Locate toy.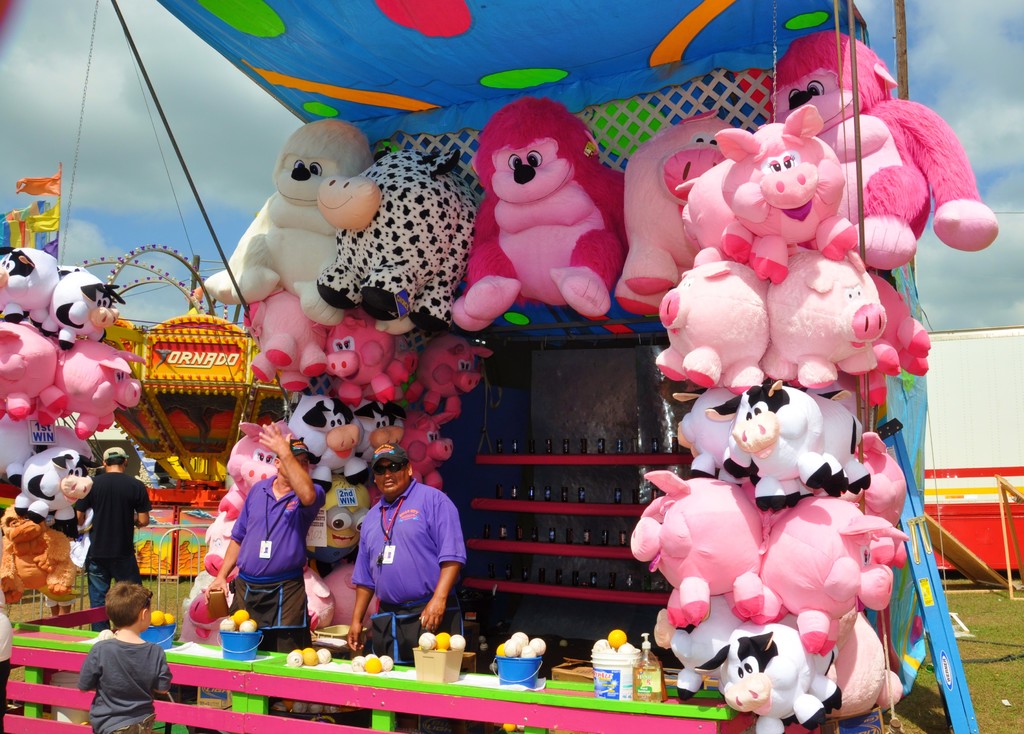
Bounding box: {"x1": 749, "y1": 498, "x2": 902, "y2": 653}.
